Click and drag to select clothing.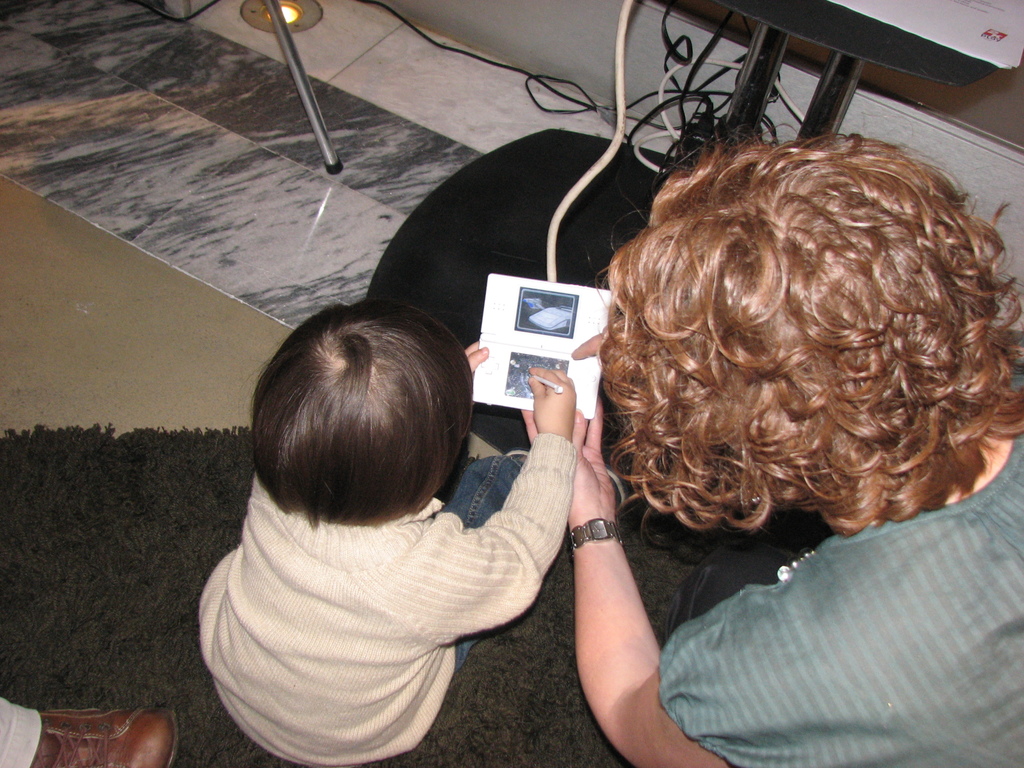
Selection: pyautogui.locateOnScreen(659, 429, 1023, 767).
